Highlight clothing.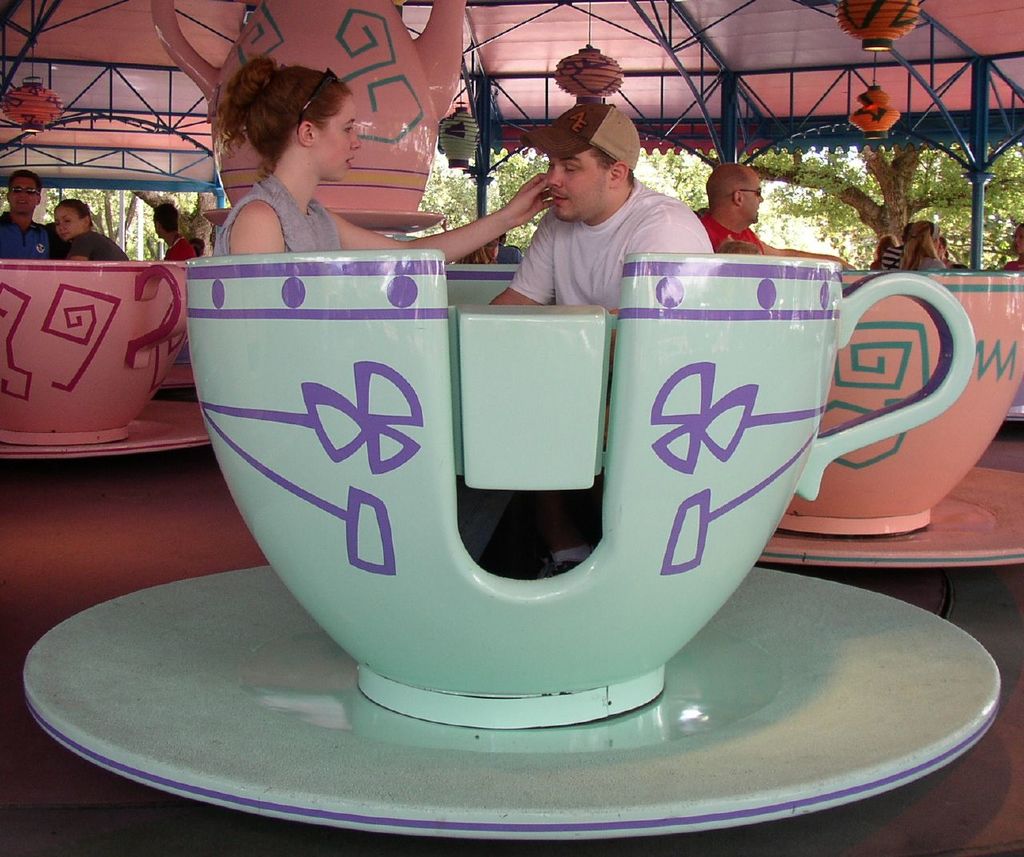
Highlighted region: 0,202,55,263.
